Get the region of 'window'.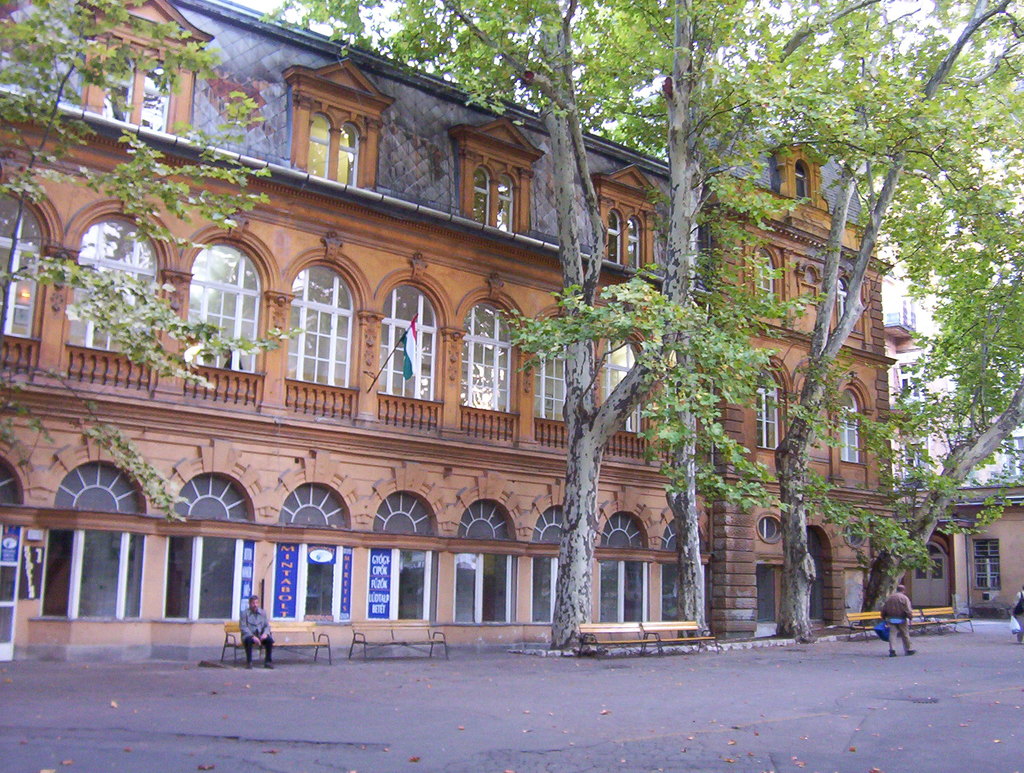
bbox=[970, 540, 998, 592].
